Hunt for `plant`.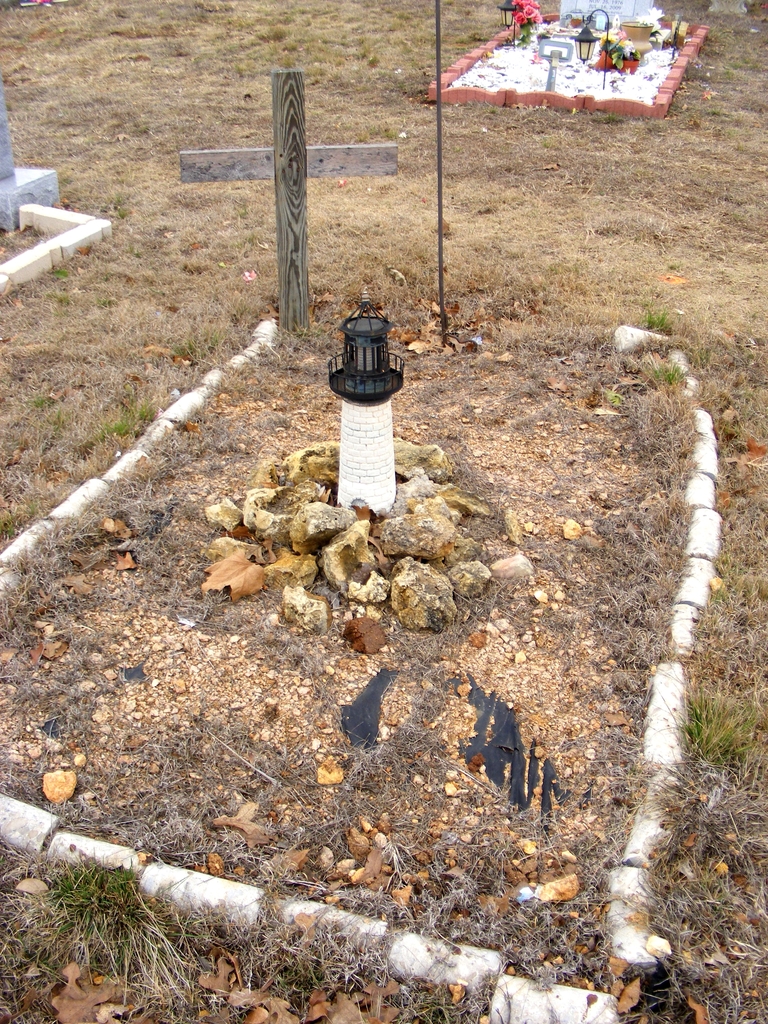
Hunted down at box(52, 265, 77, 289).
